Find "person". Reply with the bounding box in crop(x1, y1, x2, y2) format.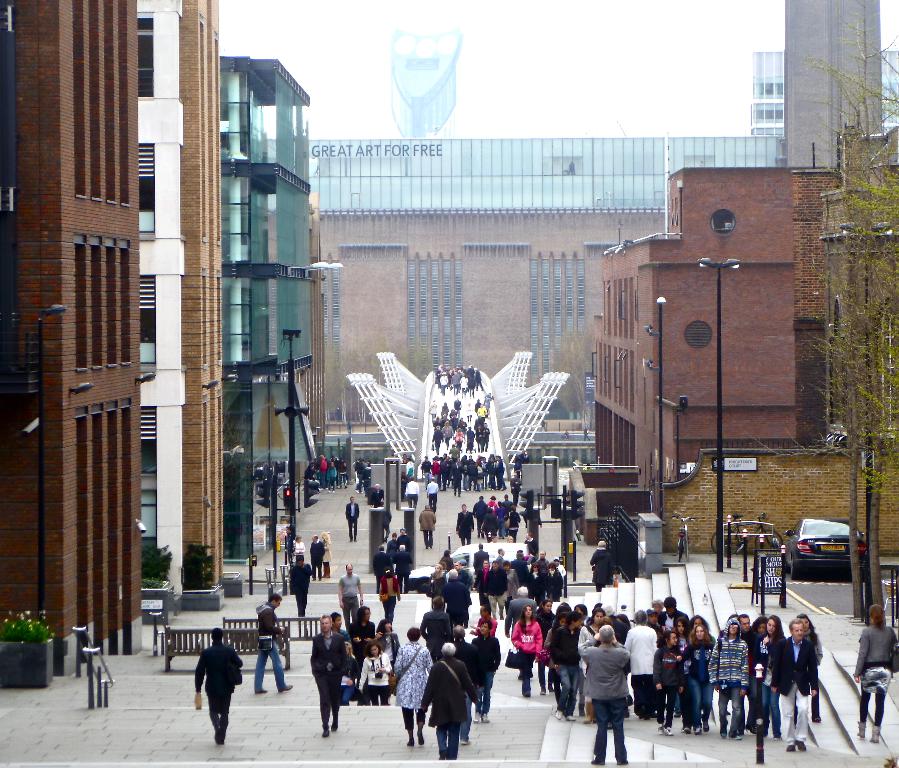
crop(355, 640, 392, 709).
